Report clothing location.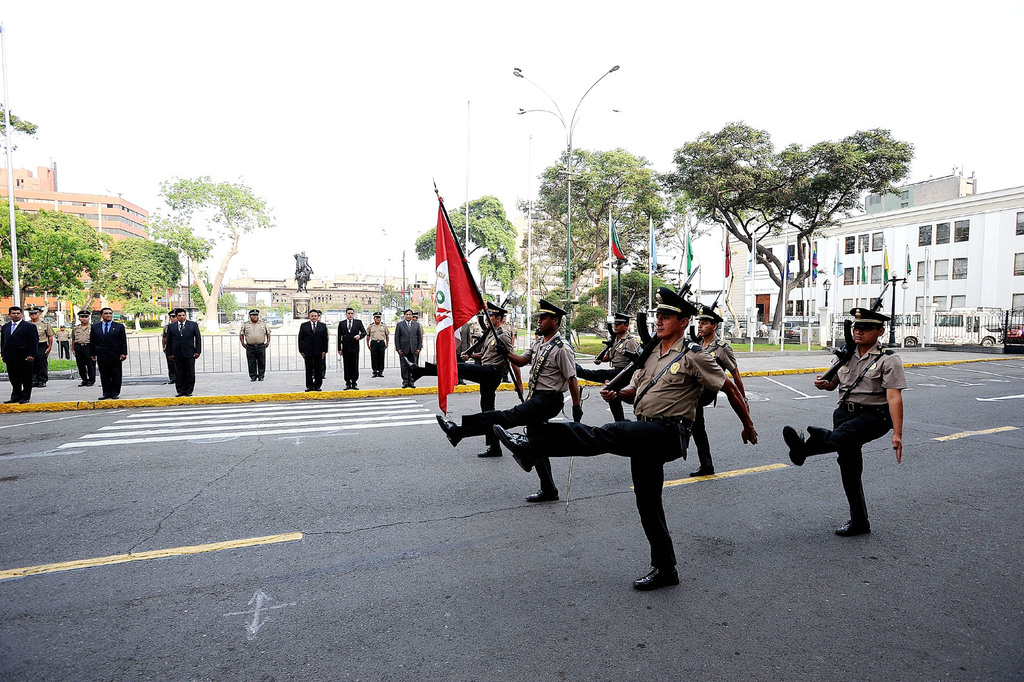
Report: x1=457 y1=353 x2=467 y2=386.
